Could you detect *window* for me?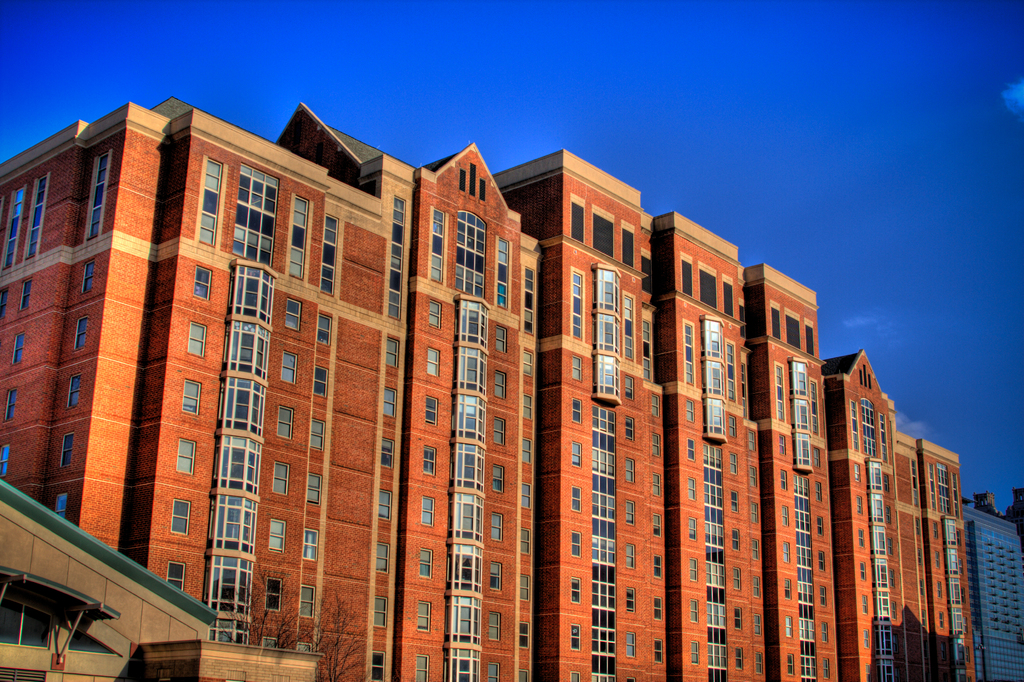
Detection result: l=0, t=447, r=12, b=478.
